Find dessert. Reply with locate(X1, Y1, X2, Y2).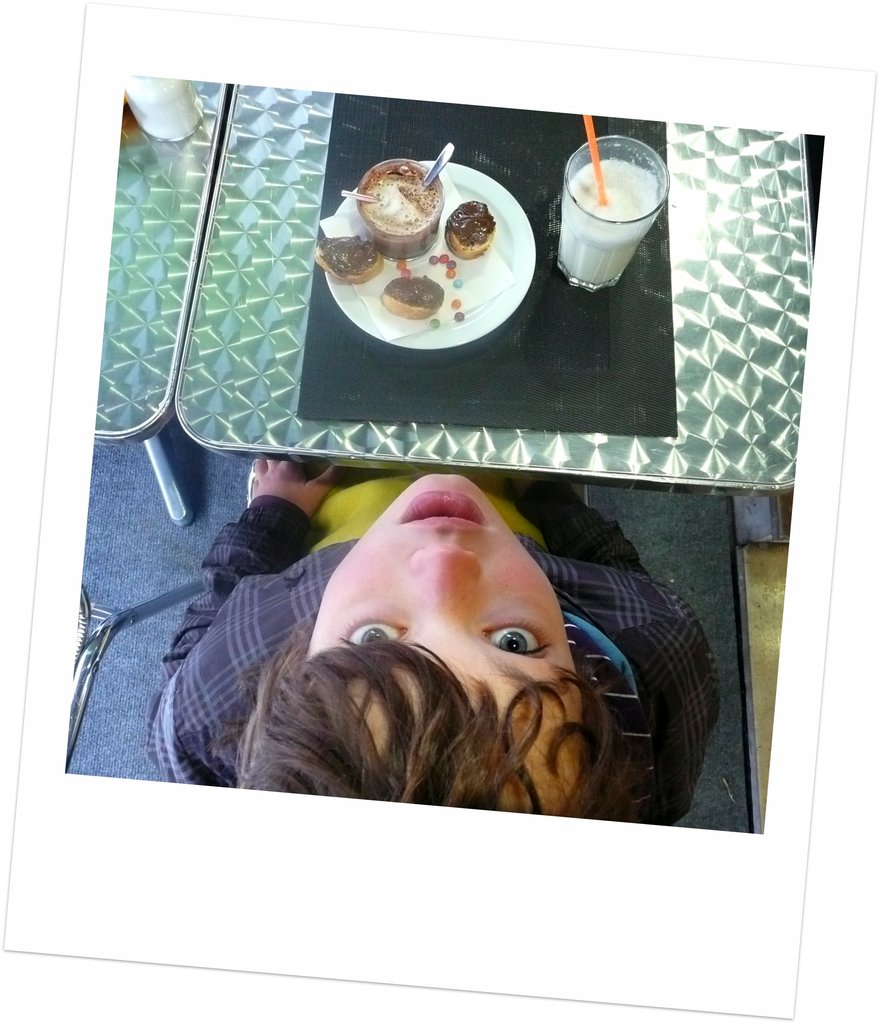
locate(378, 271, 441, 325).
